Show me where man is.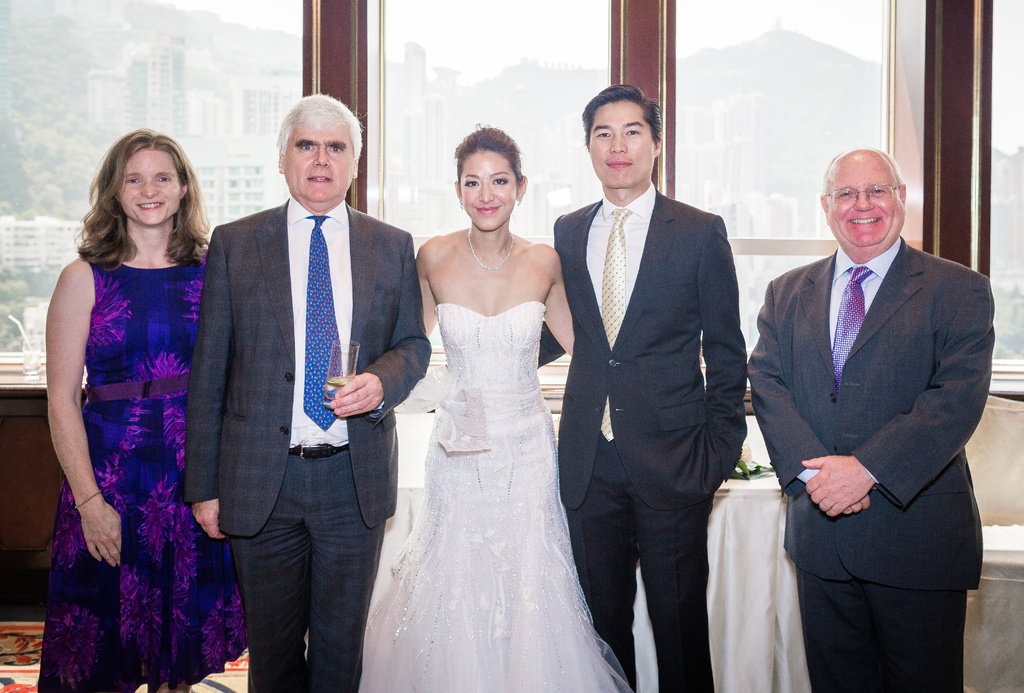
man is at select_region(184, 91, 440, 692).
